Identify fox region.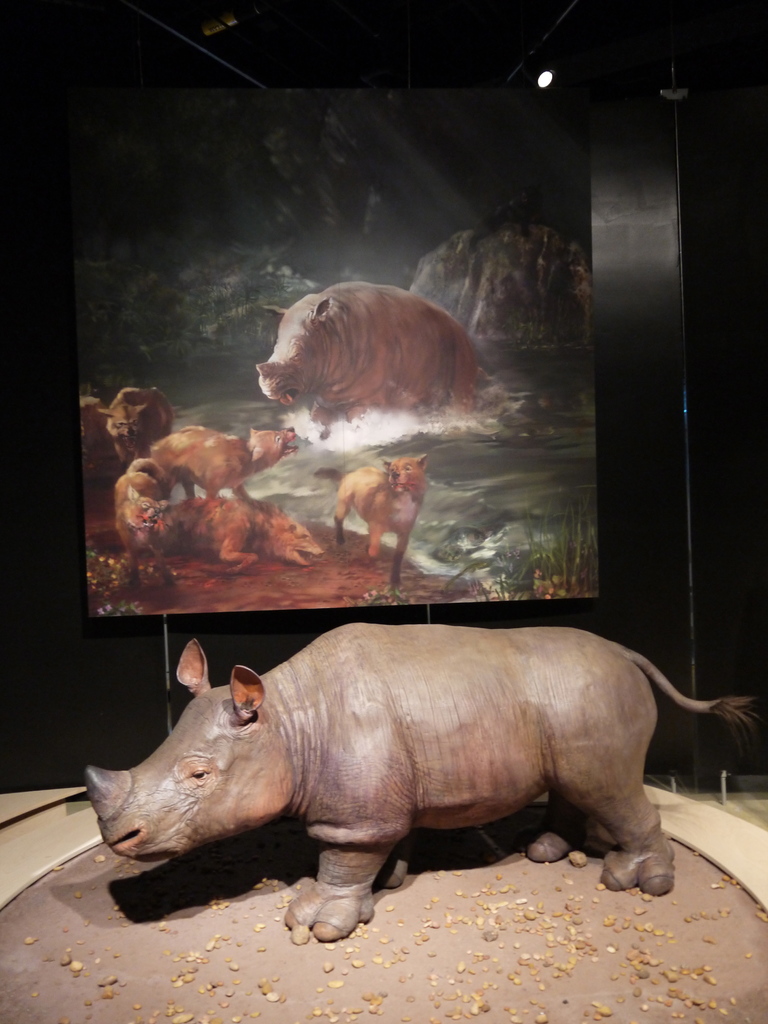
Region: (left=333, top=452, right=429, bottom=596).
